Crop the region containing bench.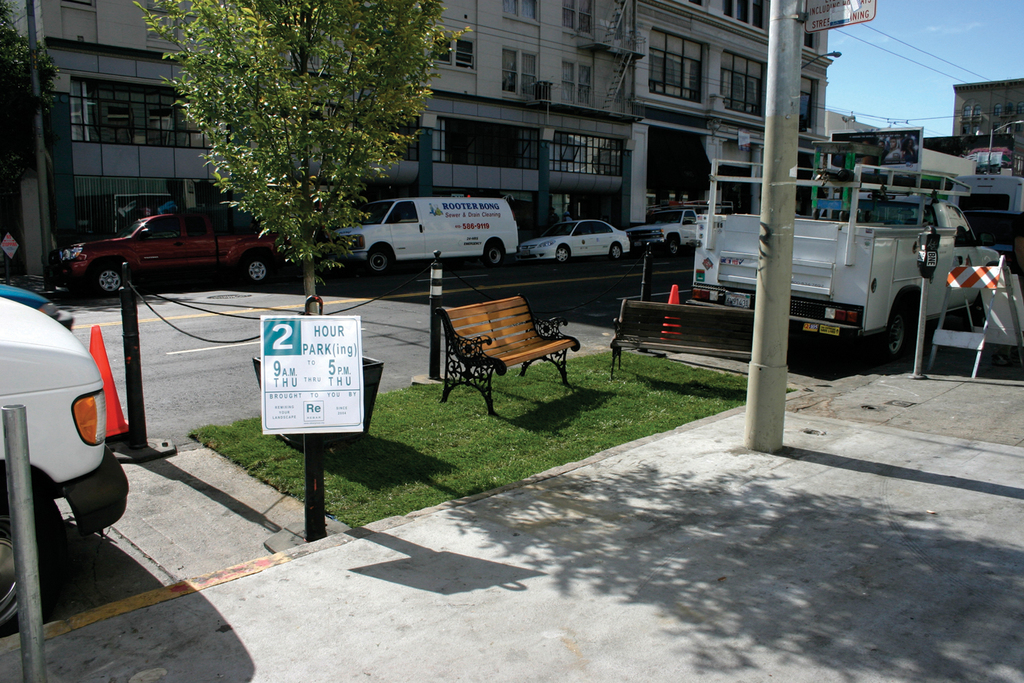
Crop region: (603, 298, 769, 383).
